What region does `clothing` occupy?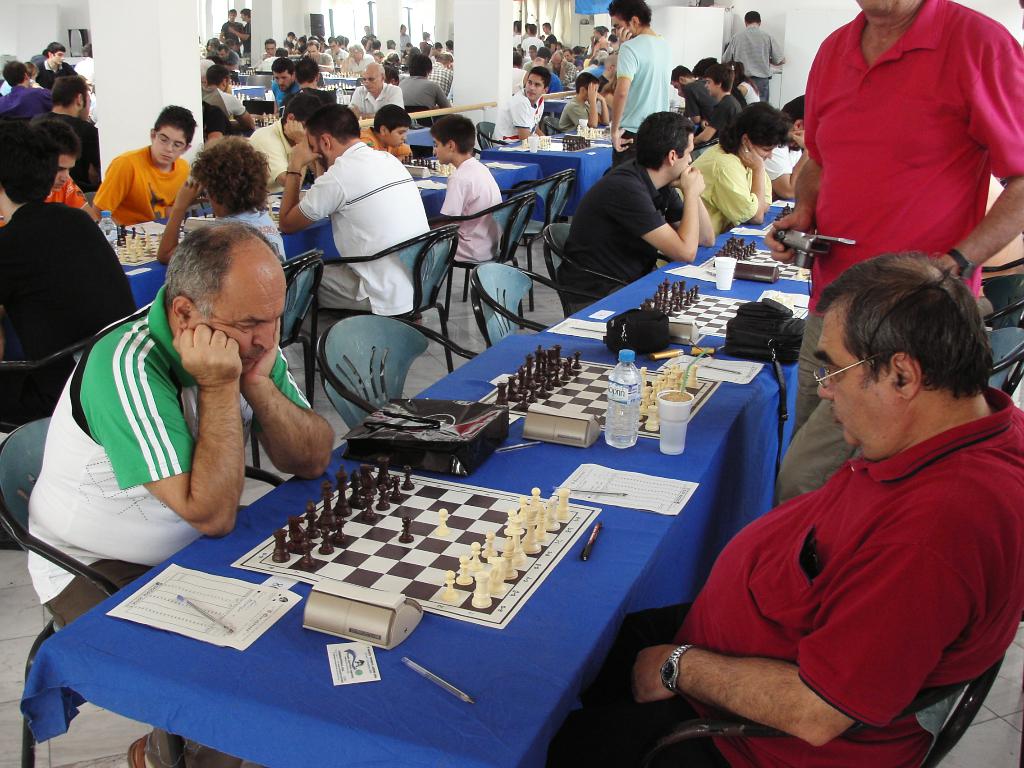
detection(259, 118, 317, 201).
